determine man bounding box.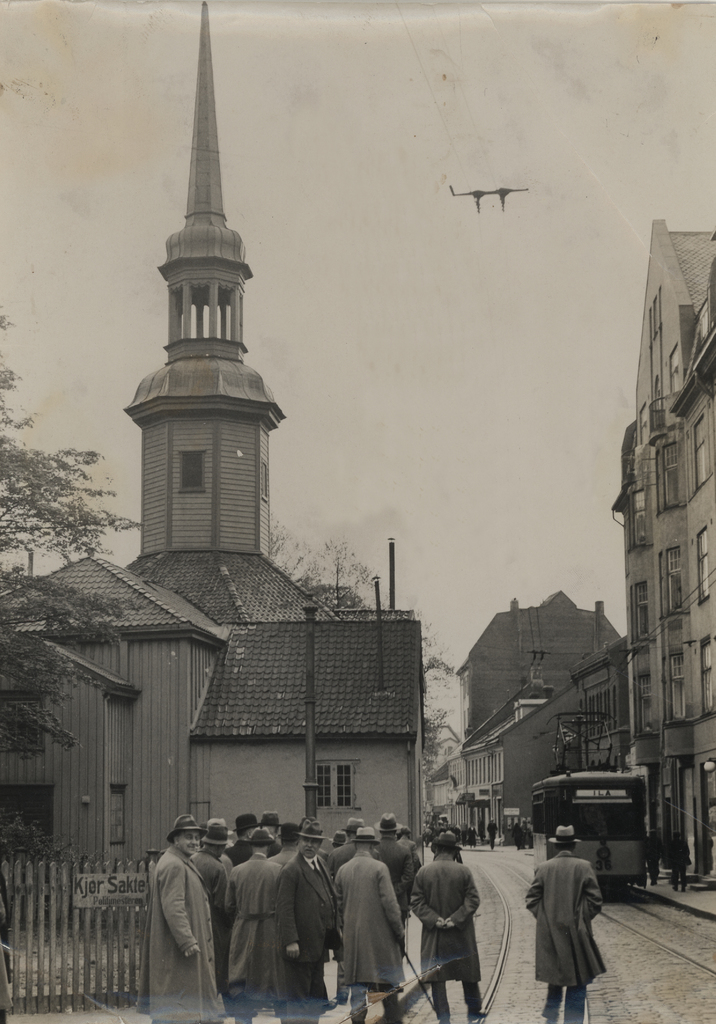
Determined: (x1=188, y1=817, x2=239, y2=913).
